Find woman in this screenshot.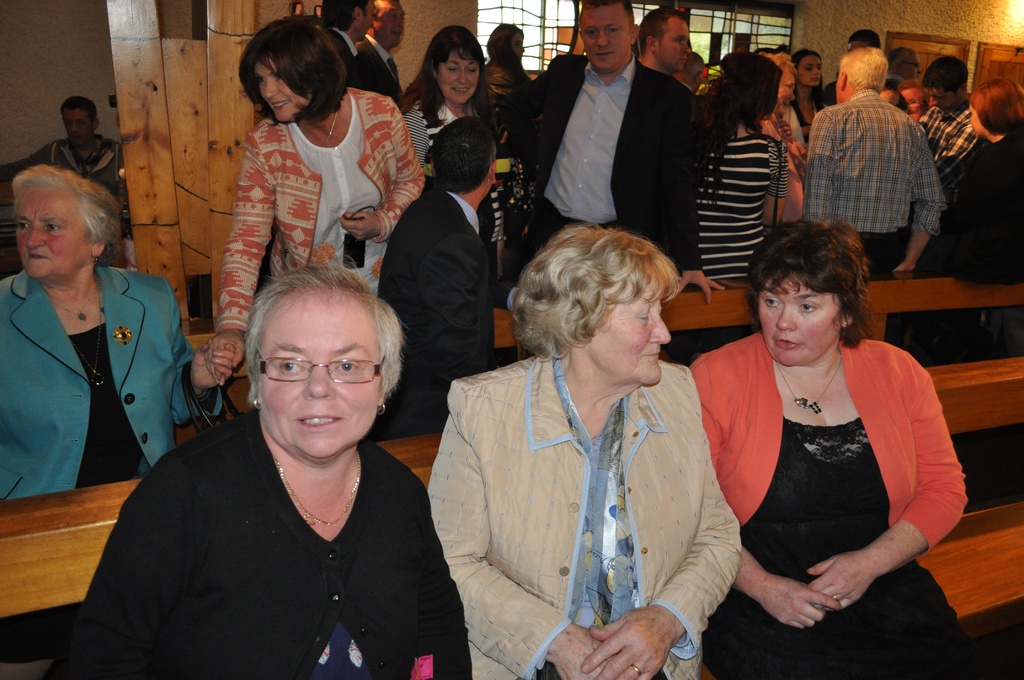
The bounding box for woman is select_region(483, 24, 541, 118).
